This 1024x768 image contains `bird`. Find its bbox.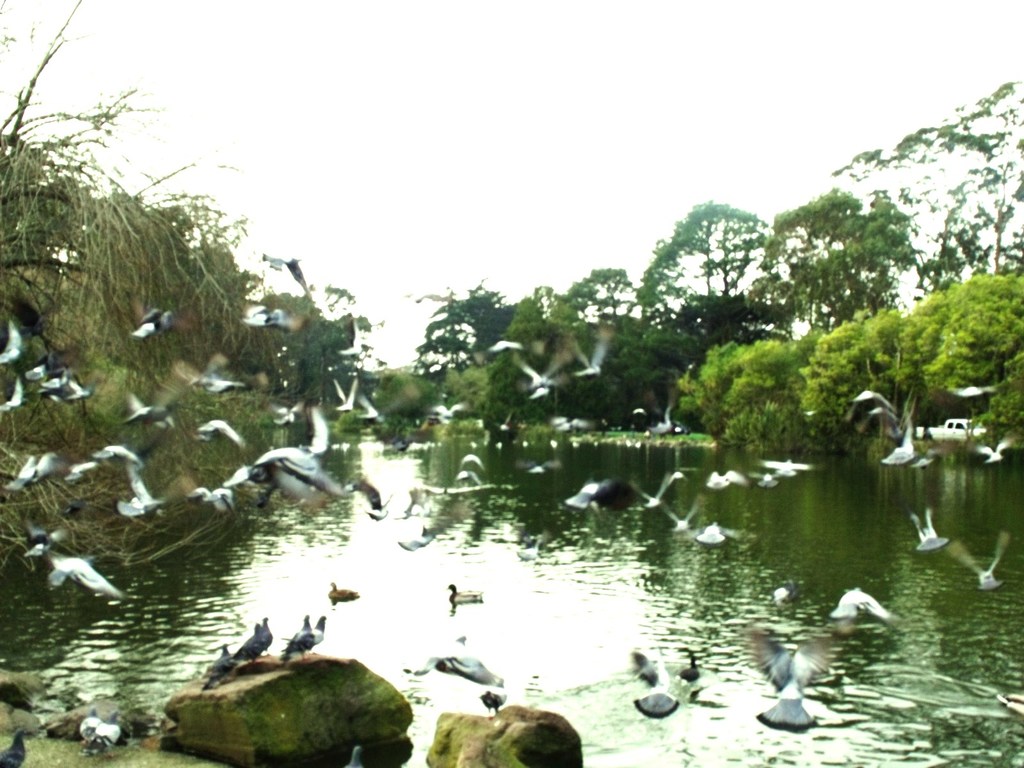
399 632 505 692.
